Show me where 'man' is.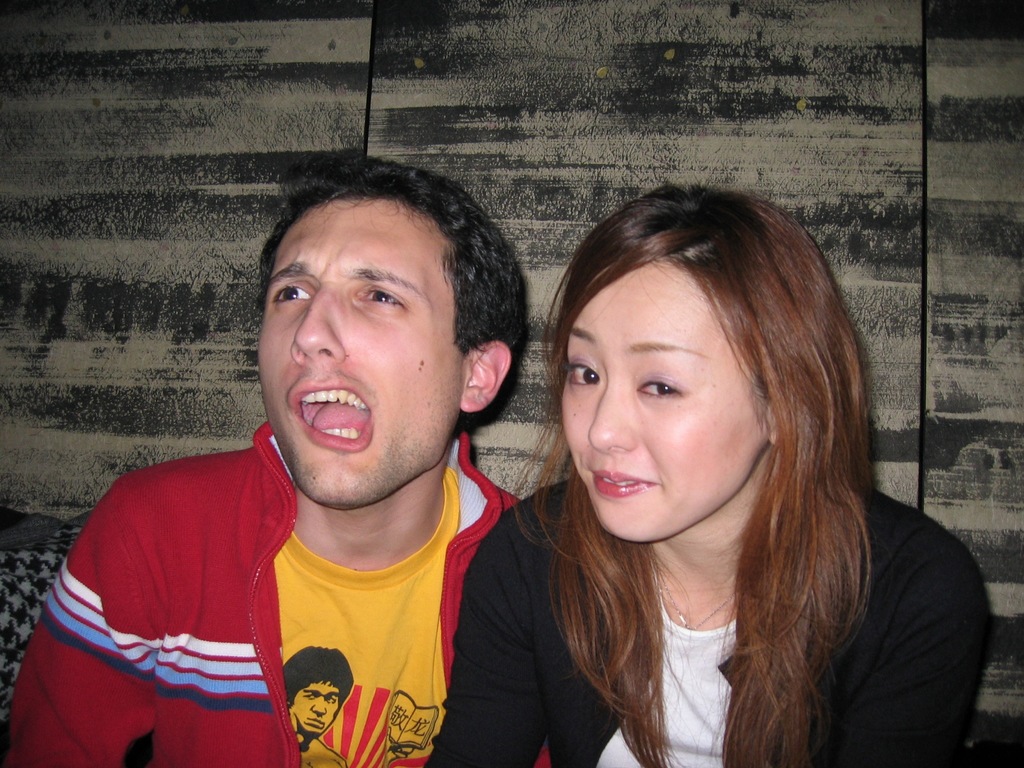
'man' is at [279,643,414,767].
